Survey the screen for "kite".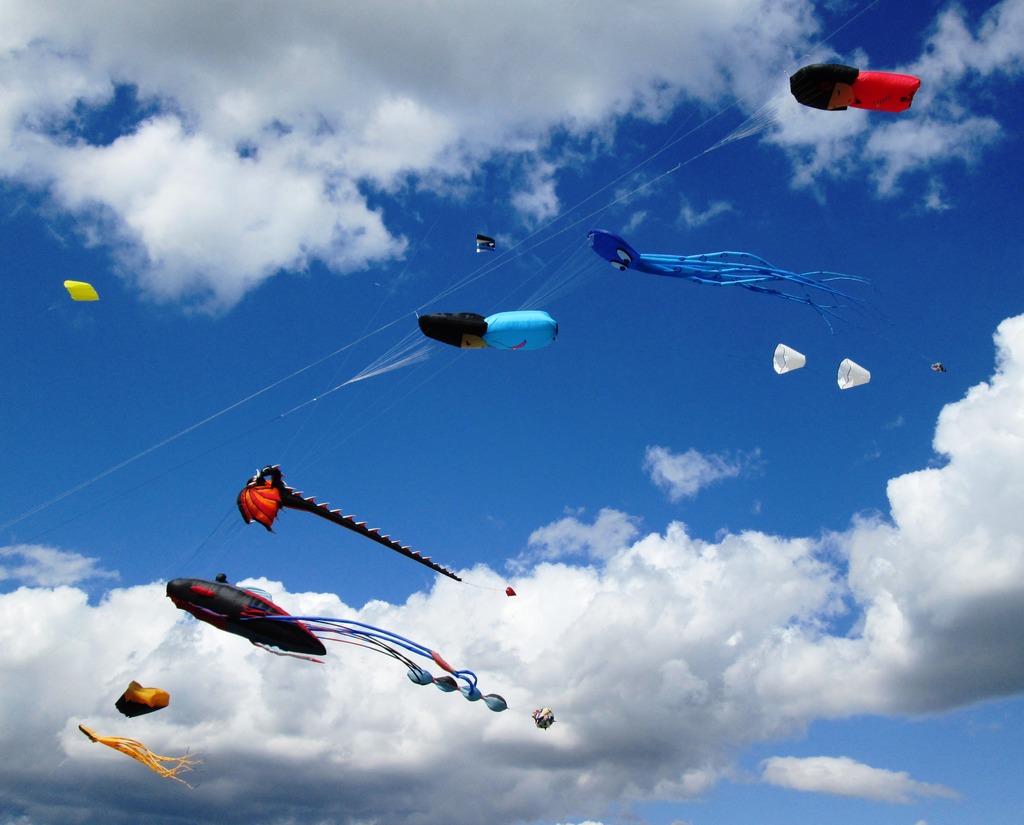
Survey found: (231, 463, 520, 599).
